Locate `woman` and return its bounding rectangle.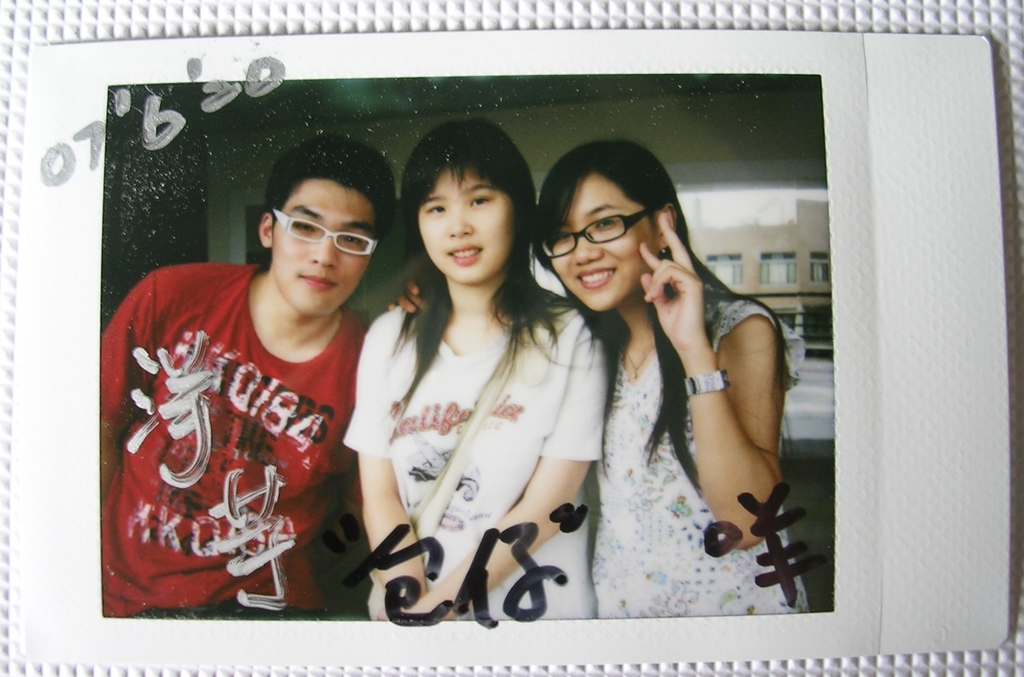
bbox(342, 118, 606, 619).
